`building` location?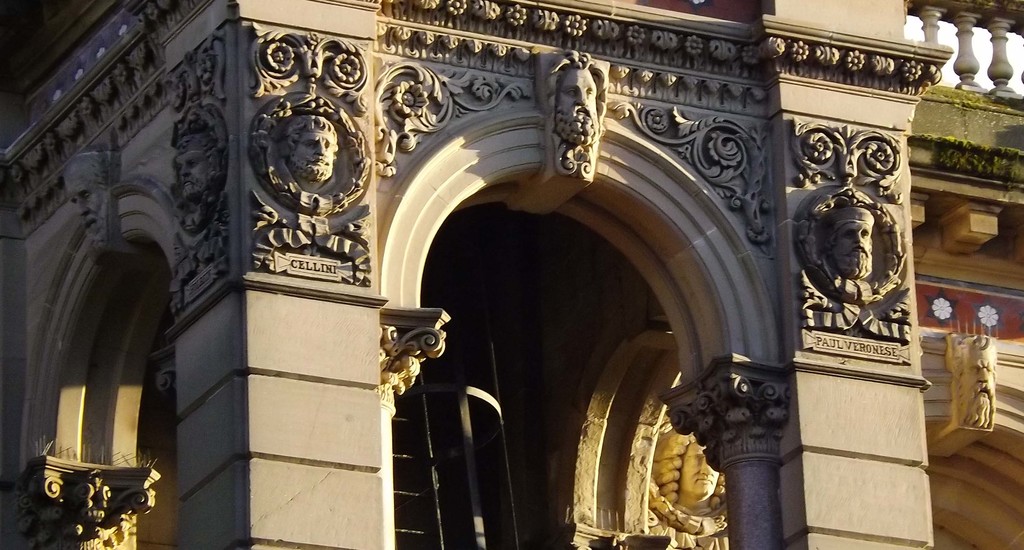
box(0, 0, 1023, 549)
